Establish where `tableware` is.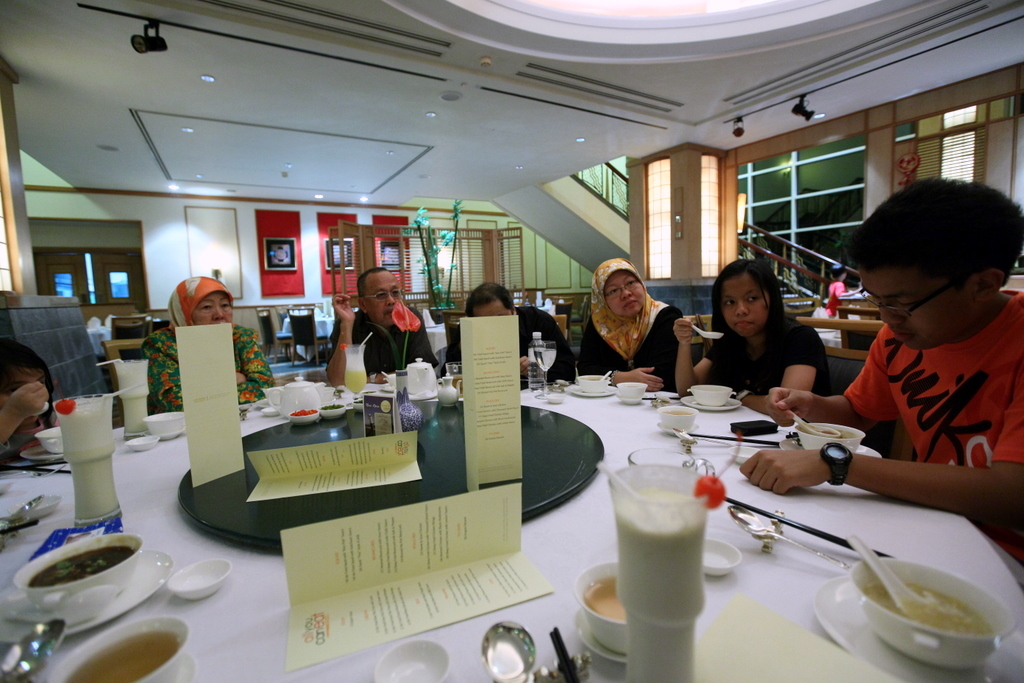
Established at (x1=99, y1=360, x2=152, y2=439).
